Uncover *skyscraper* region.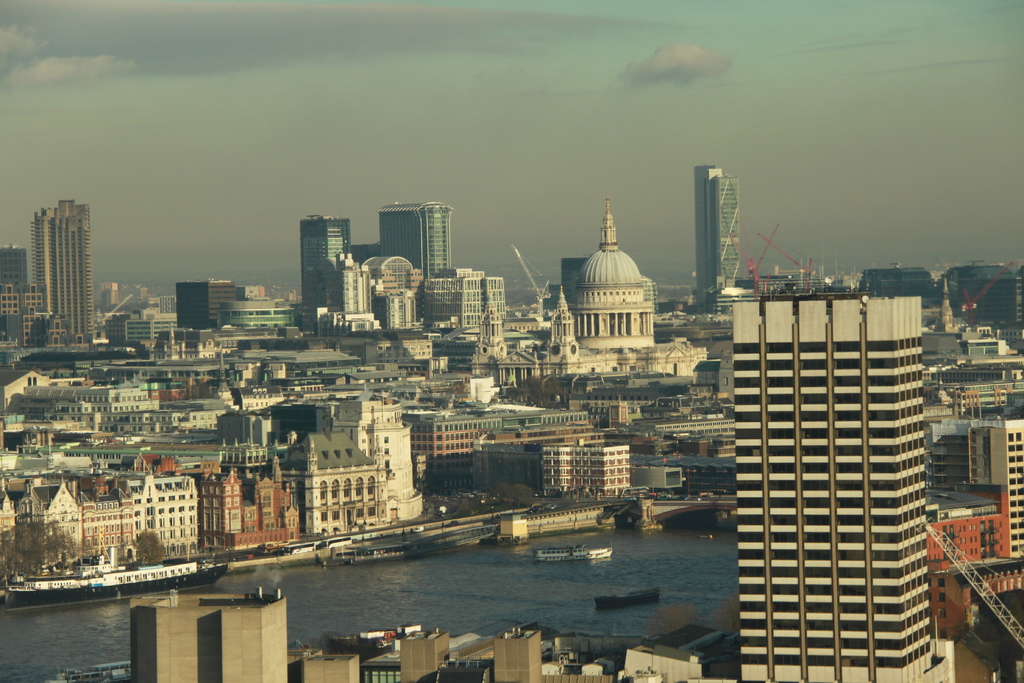
Uncovered: {"left": 303, "top": 213, "right": 350, "bottom": 336}.
